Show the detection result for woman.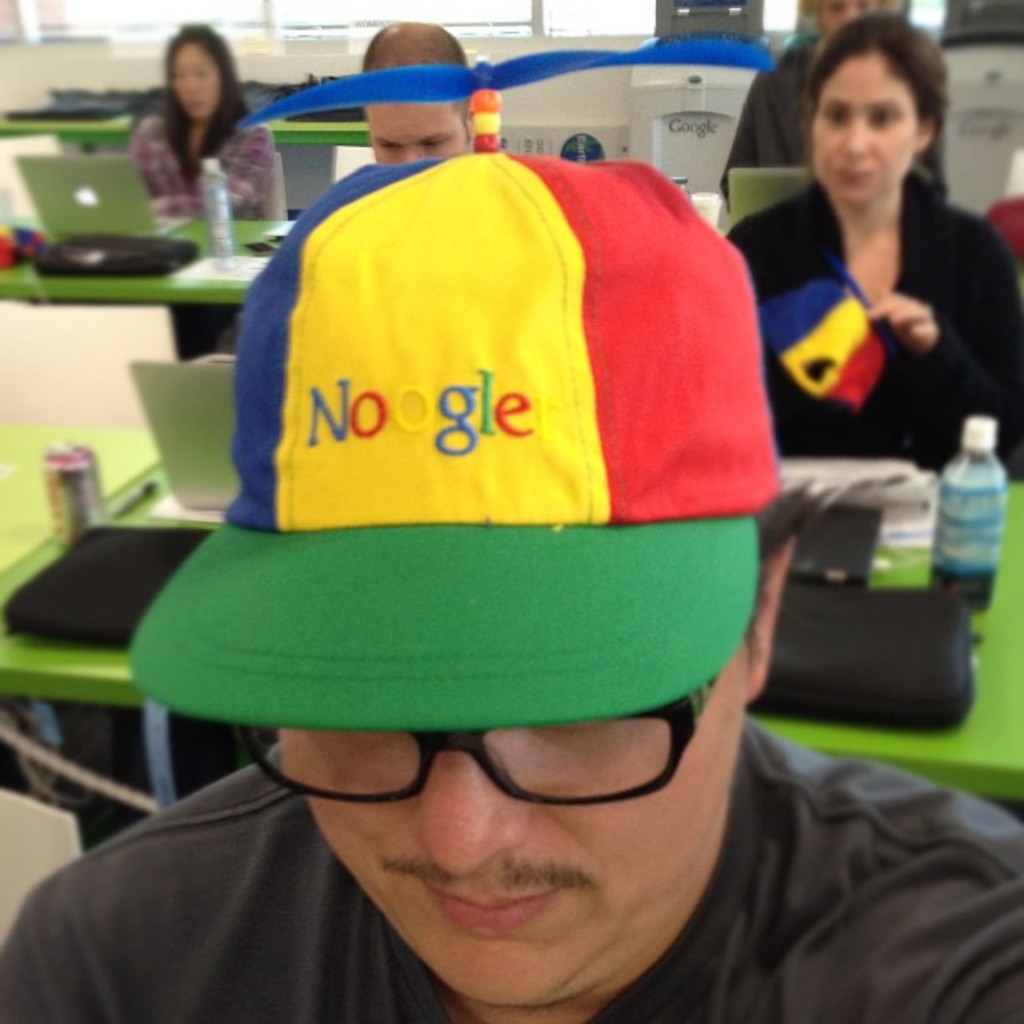
125, 17, 279, 368.
